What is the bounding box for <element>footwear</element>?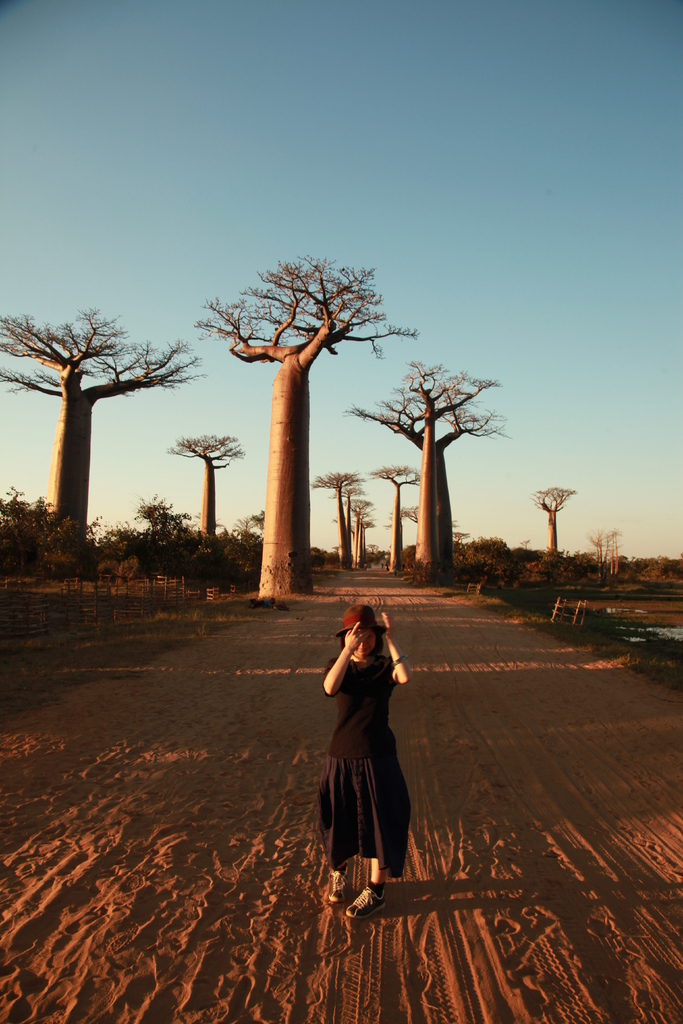
(left=327, top=868, right=356, bottom=903).
